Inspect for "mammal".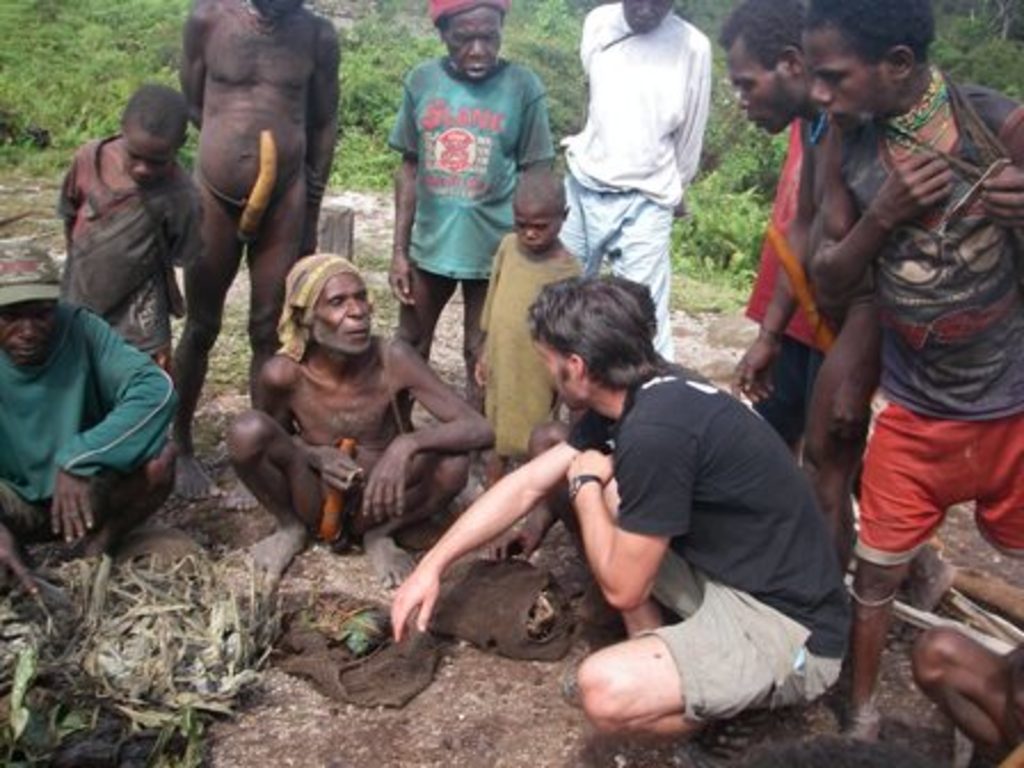
Inspection: BBox(901, 624, 1022, 766).
